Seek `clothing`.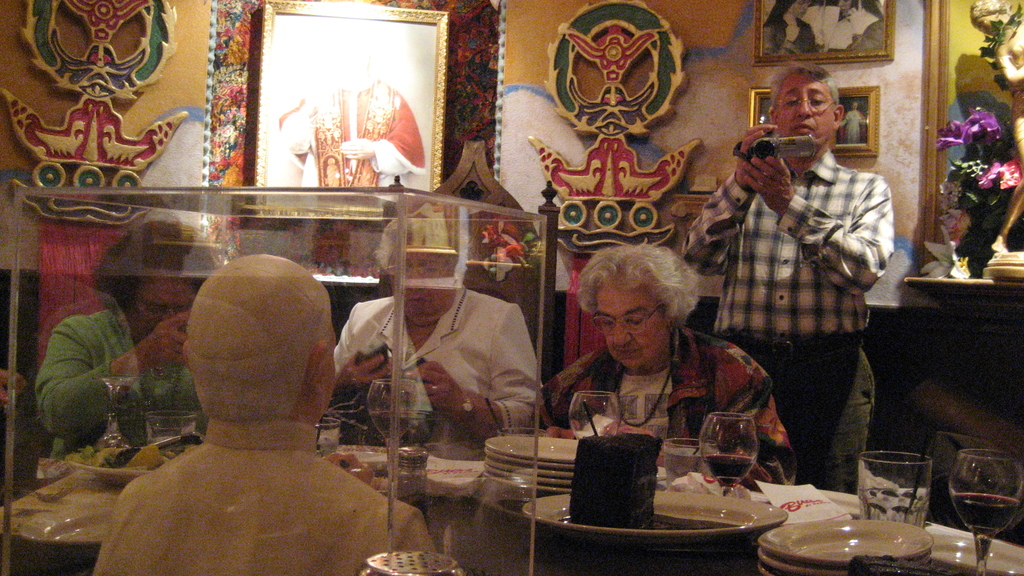
760/16/823/52.
